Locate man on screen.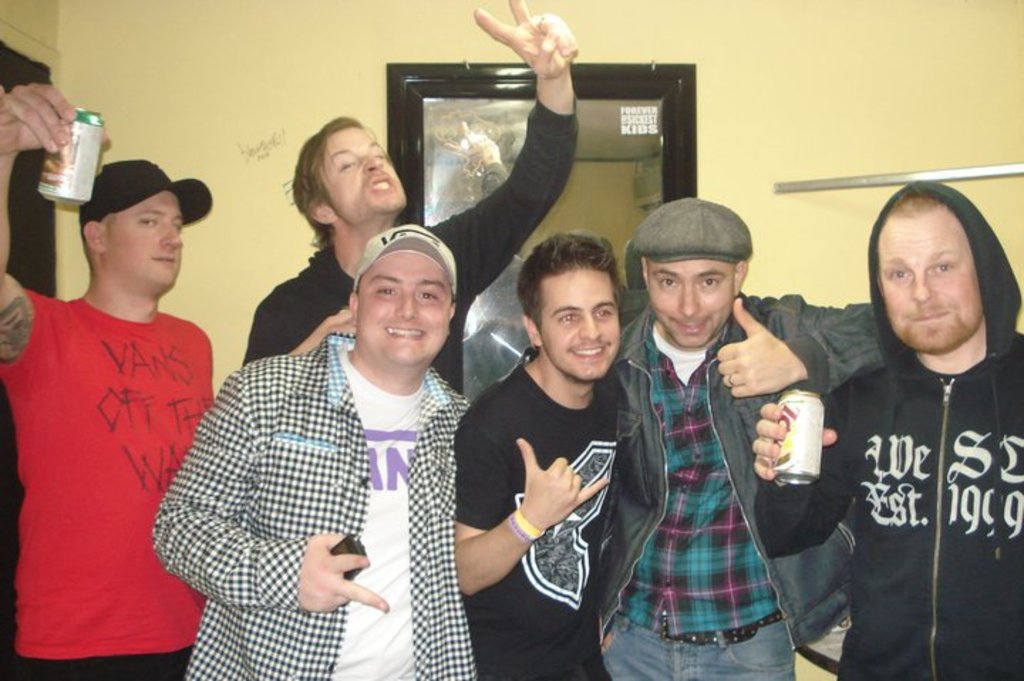
On screen at rect(0, 75, 218, 680).
